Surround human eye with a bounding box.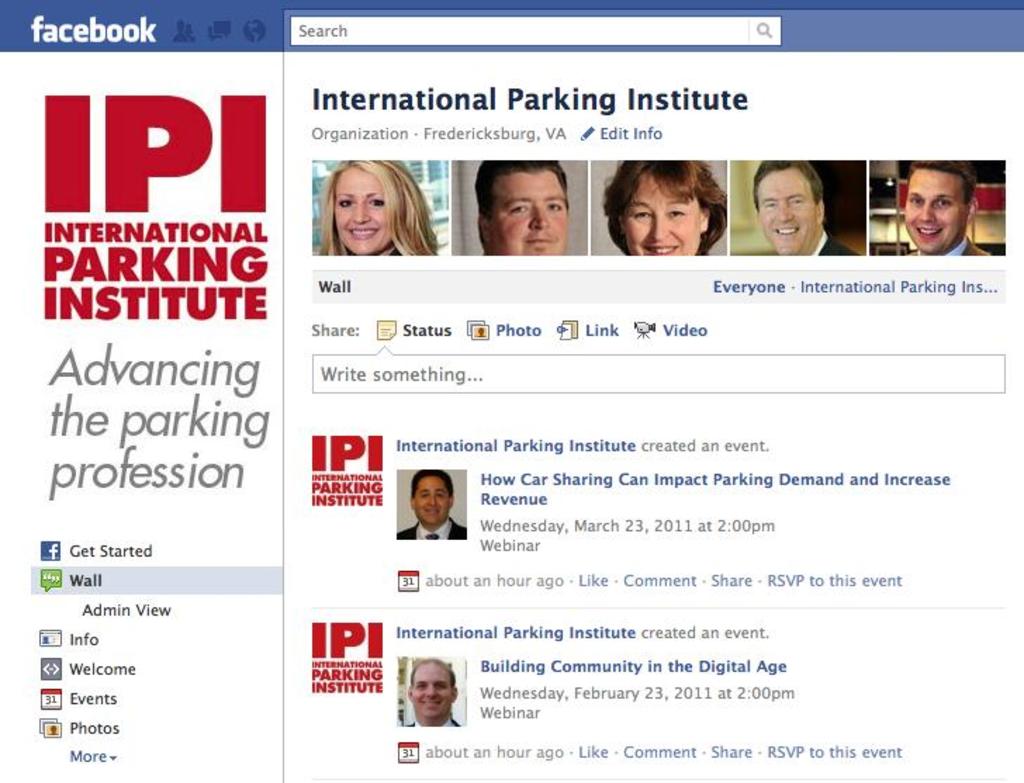
x1=509 y1=204 x2=526 y2=214.
